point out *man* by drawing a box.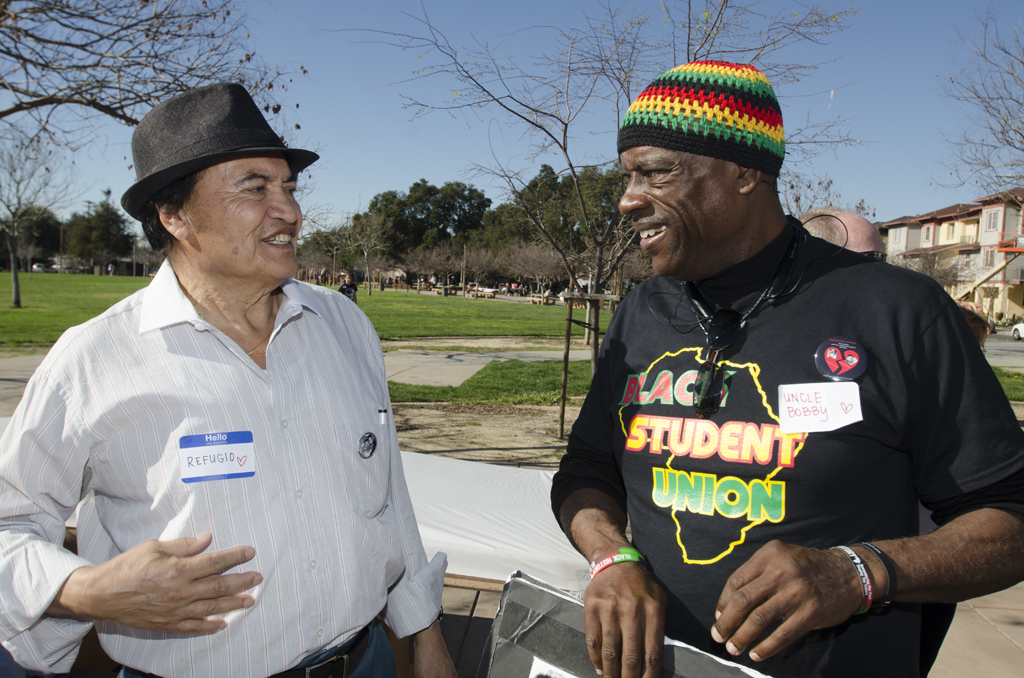
<box>555,60,1023,677</box>.
